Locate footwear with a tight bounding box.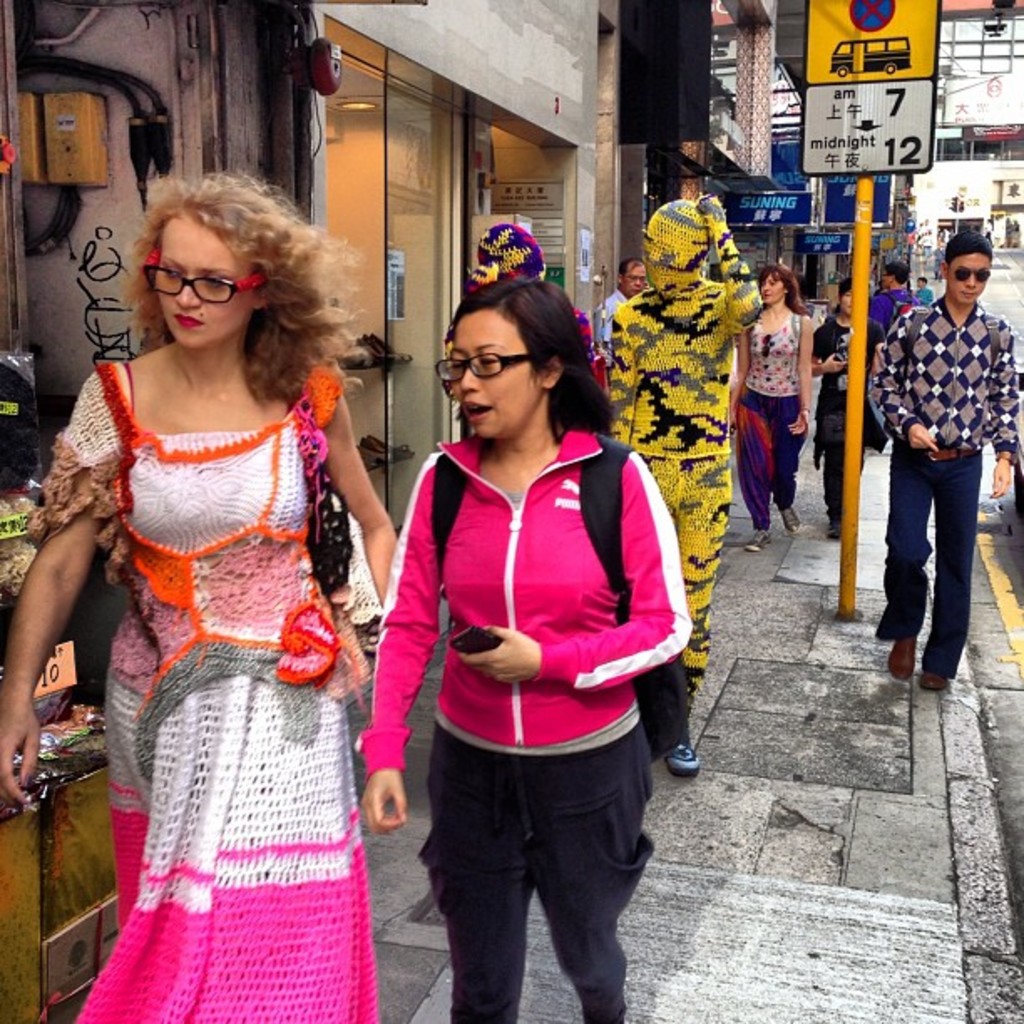
(920,648,962,694).
